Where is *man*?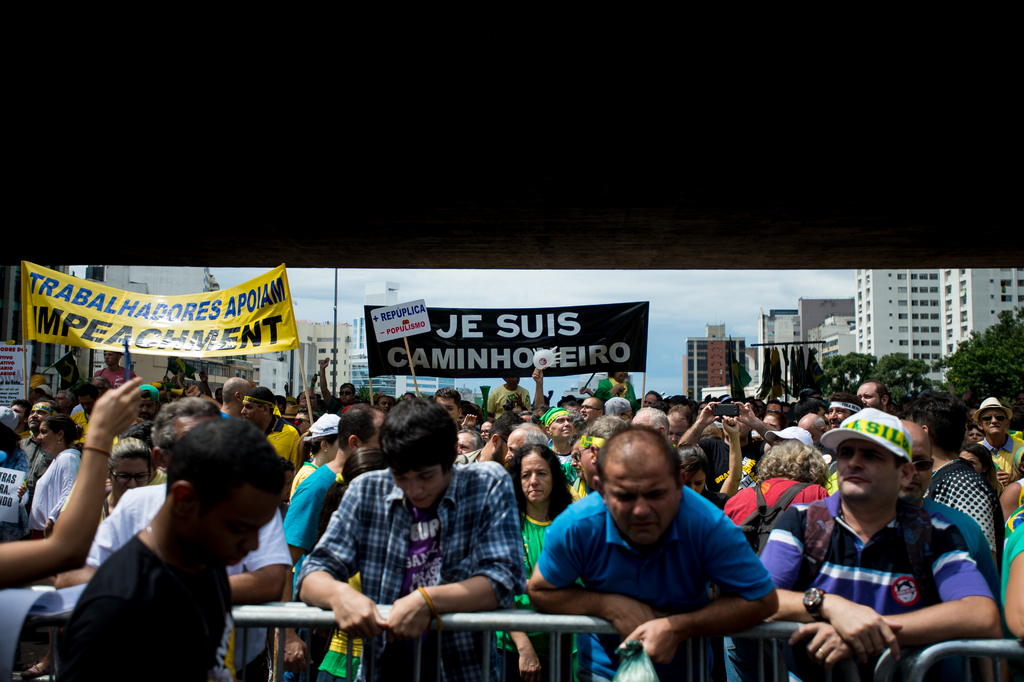
(295,369,523,681).
